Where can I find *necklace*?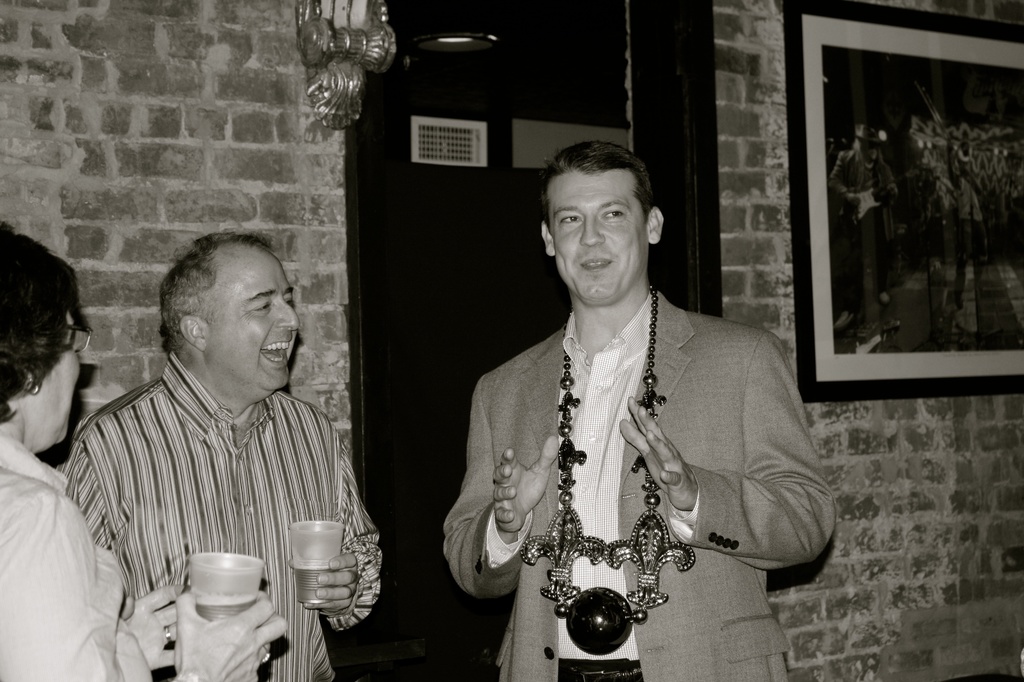
You can find it at [519, 278, 697, 654].
